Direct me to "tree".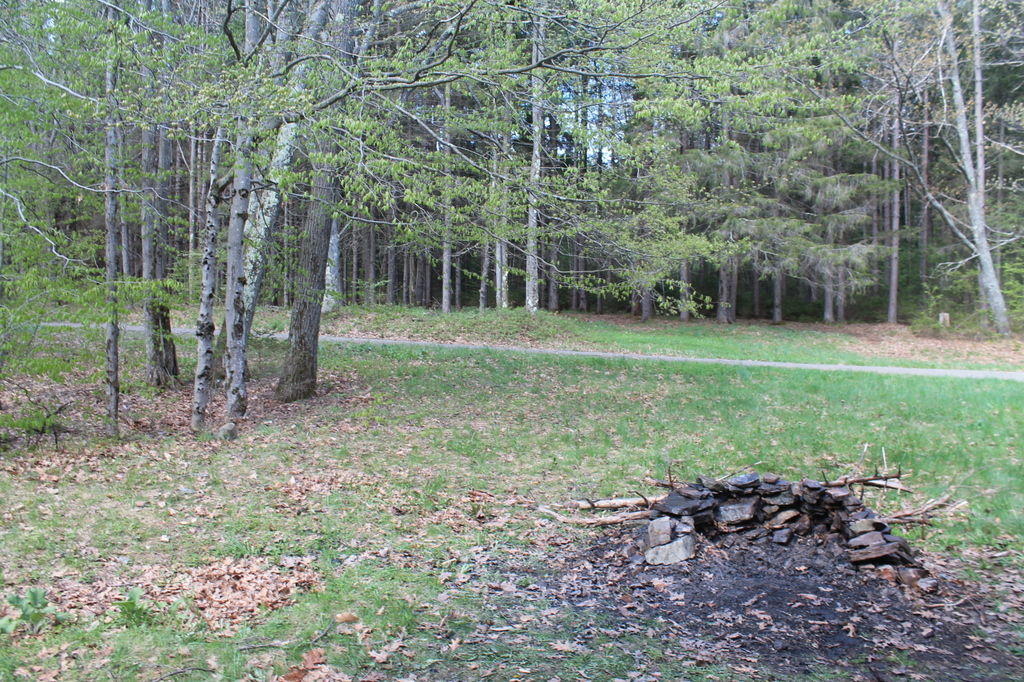
Direction: {"left": 118, "top": 3, "right": 198, "bottom": 365}.
